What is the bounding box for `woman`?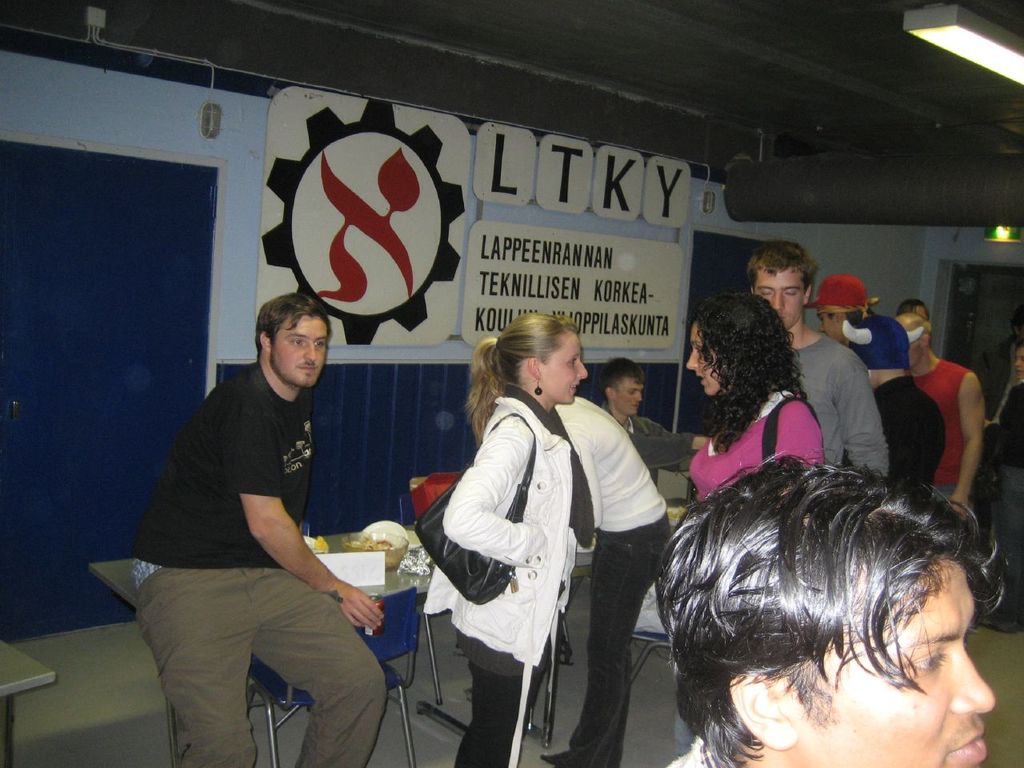
(x1=658, y1=292, x2=828, y2=767).
